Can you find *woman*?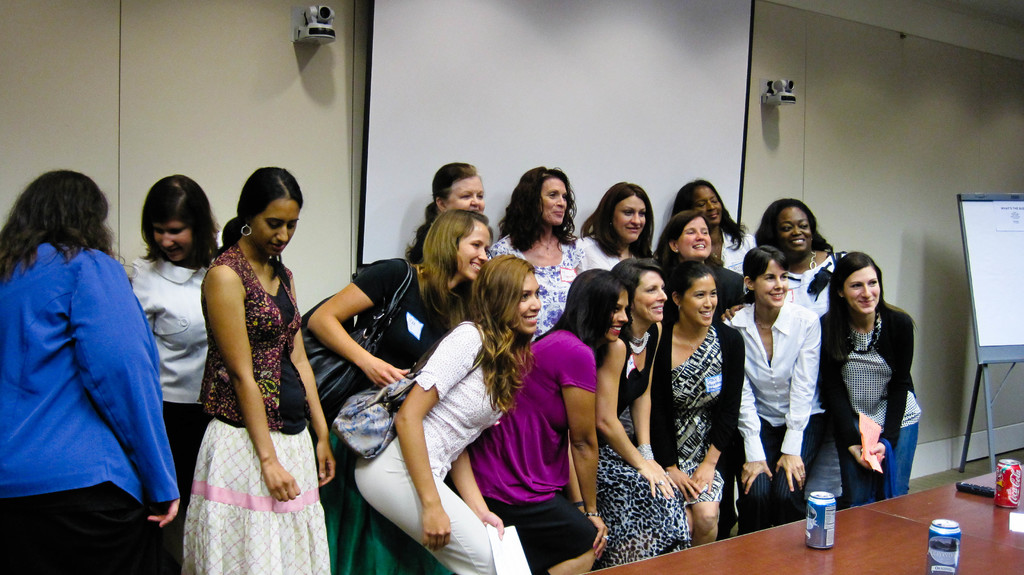
Yes, bounding box: (125, 172, 229, 574).
